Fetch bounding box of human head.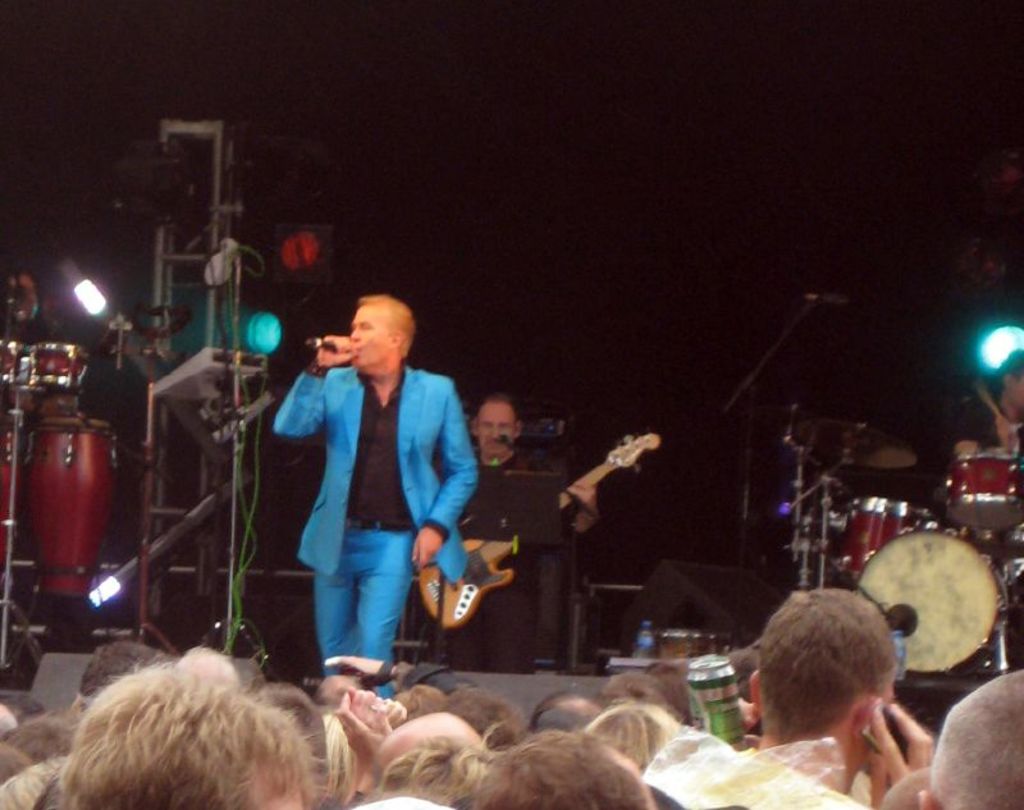
Bbox: x1=347, y1=289, x2=421, y2=367.
